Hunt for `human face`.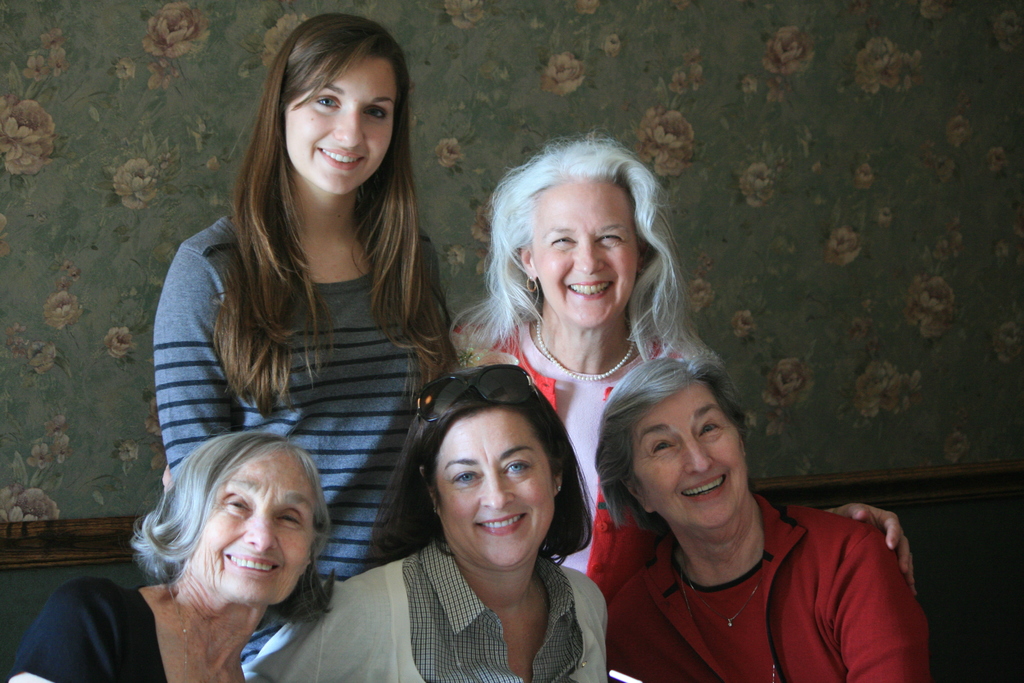
Hunted down at x1=199 y1=448 x2=319 y2=601.
